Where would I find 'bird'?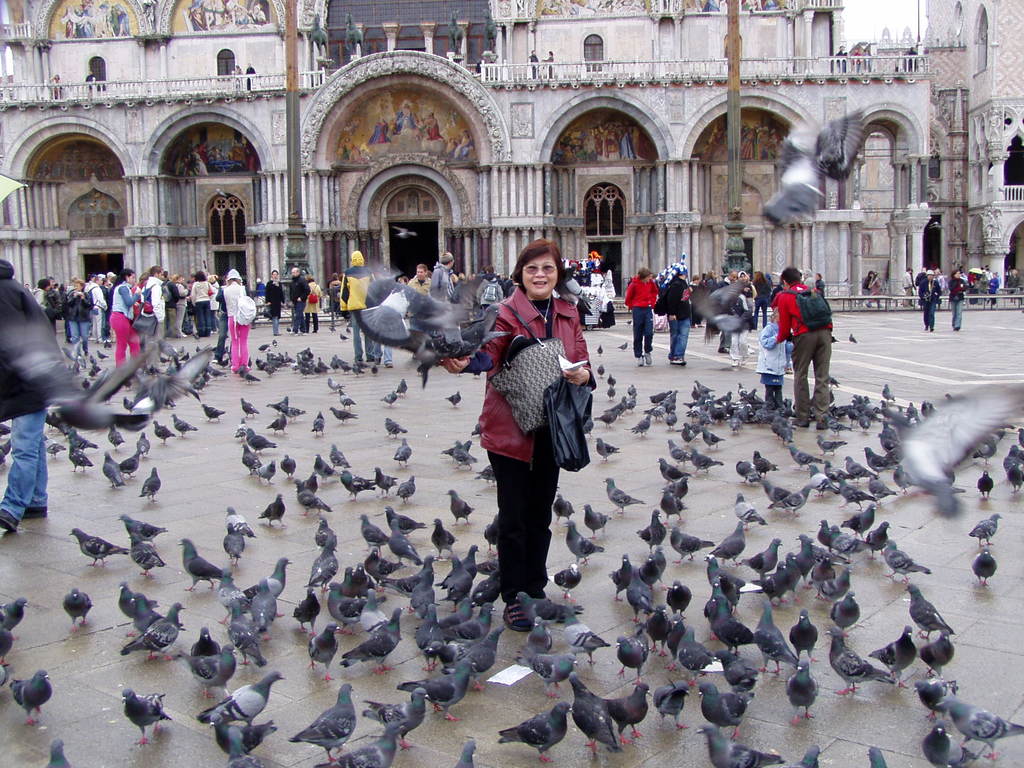
At (left=689, top=728, right=793, bottom=767).
